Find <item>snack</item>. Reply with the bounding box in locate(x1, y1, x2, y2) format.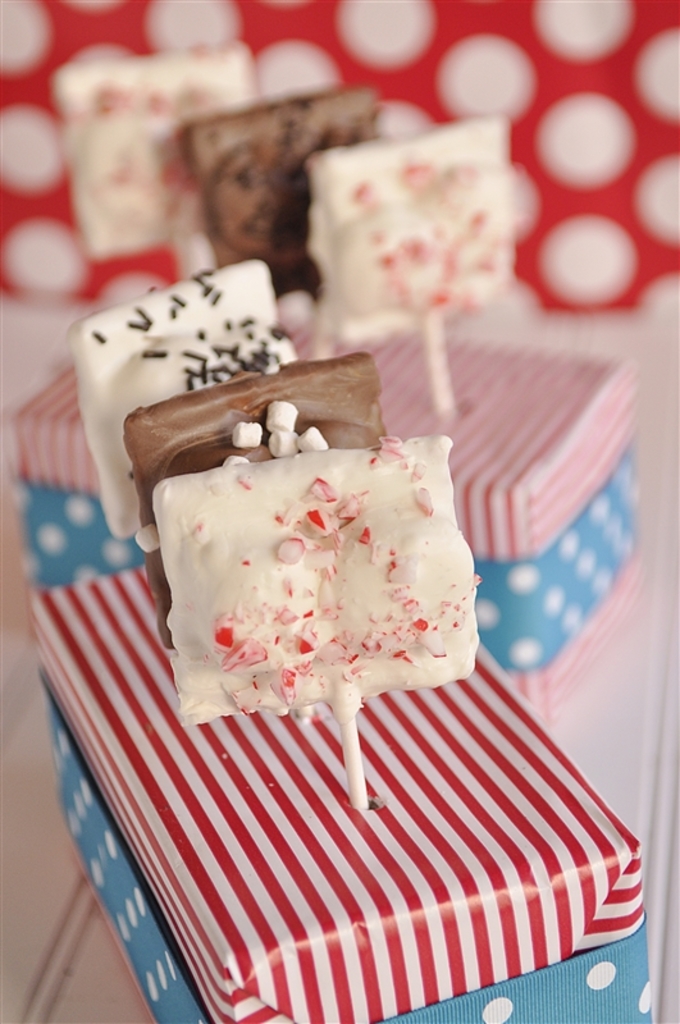
locate(49, 35, 512, 352).
